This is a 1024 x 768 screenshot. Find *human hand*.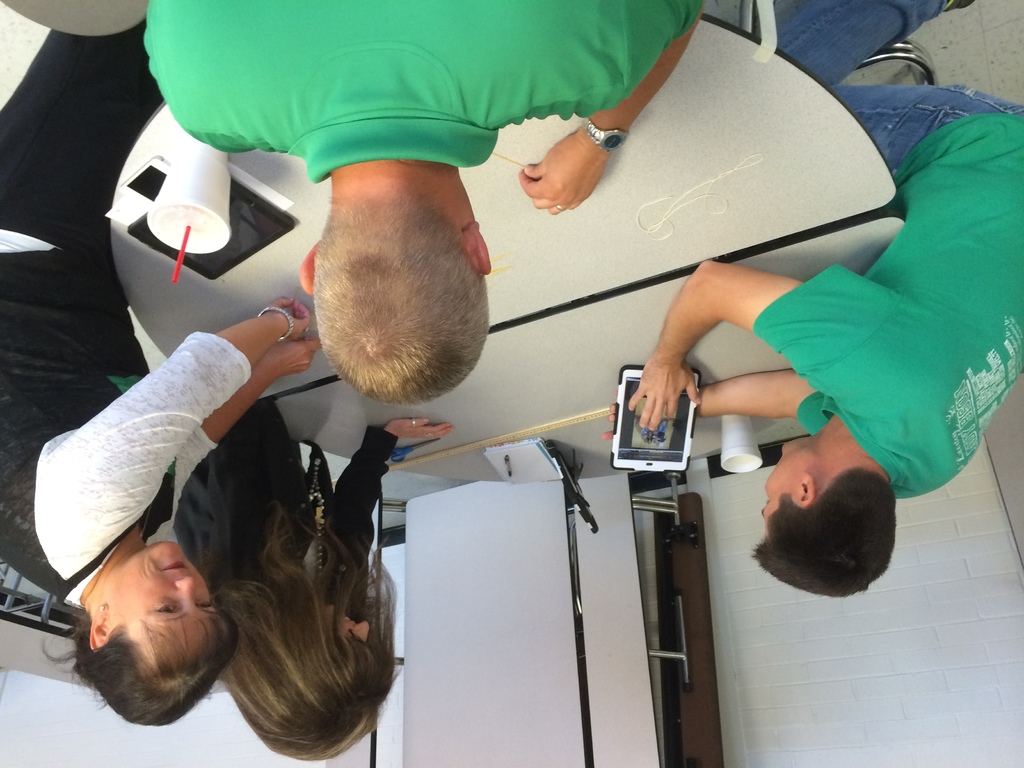
Bounding box: 628 356 705 434.
